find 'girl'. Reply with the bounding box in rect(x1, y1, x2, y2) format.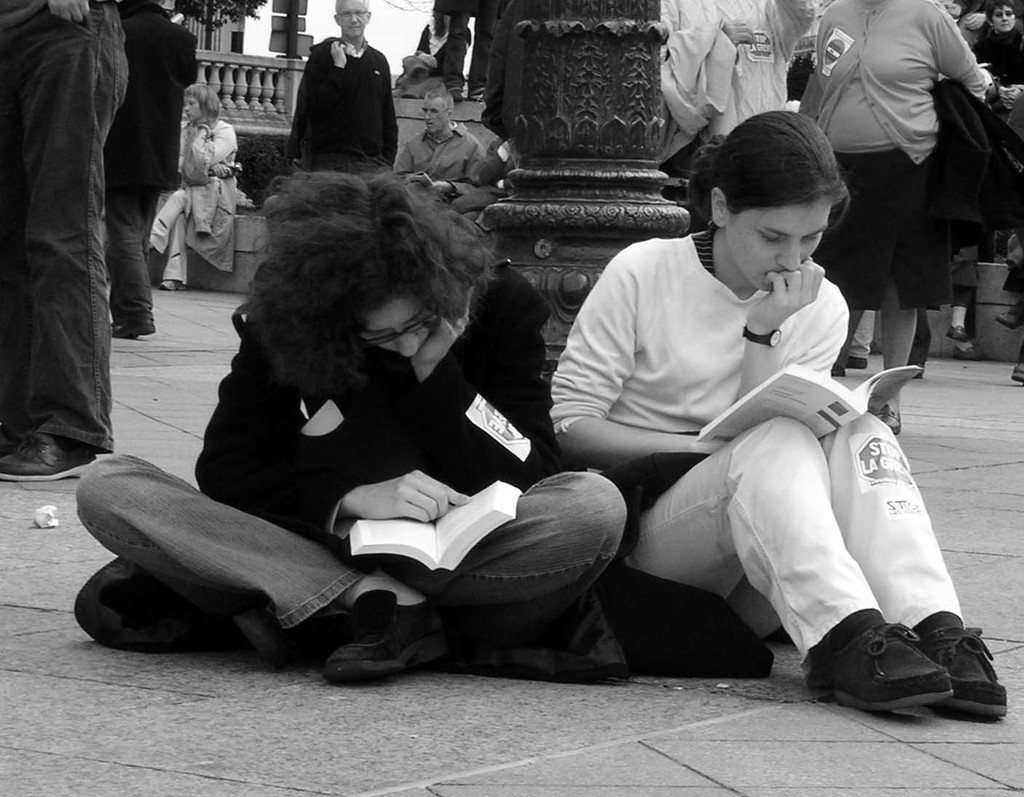
rect(546, 103, 1009, 720).
